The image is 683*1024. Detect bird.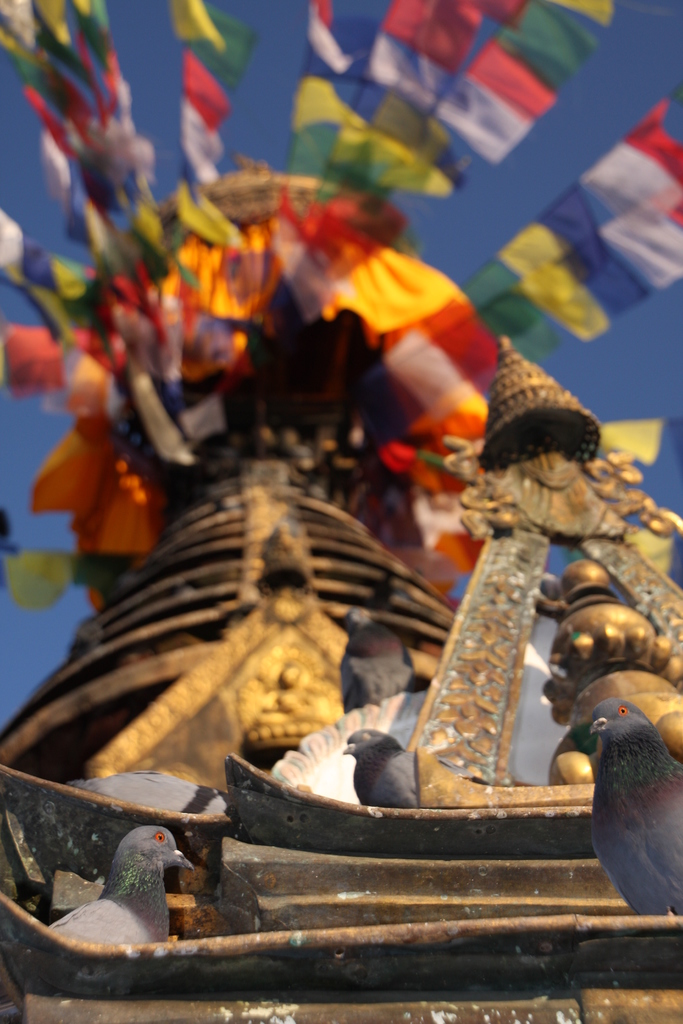
Detection: crop(560, 701, 681, 897).
